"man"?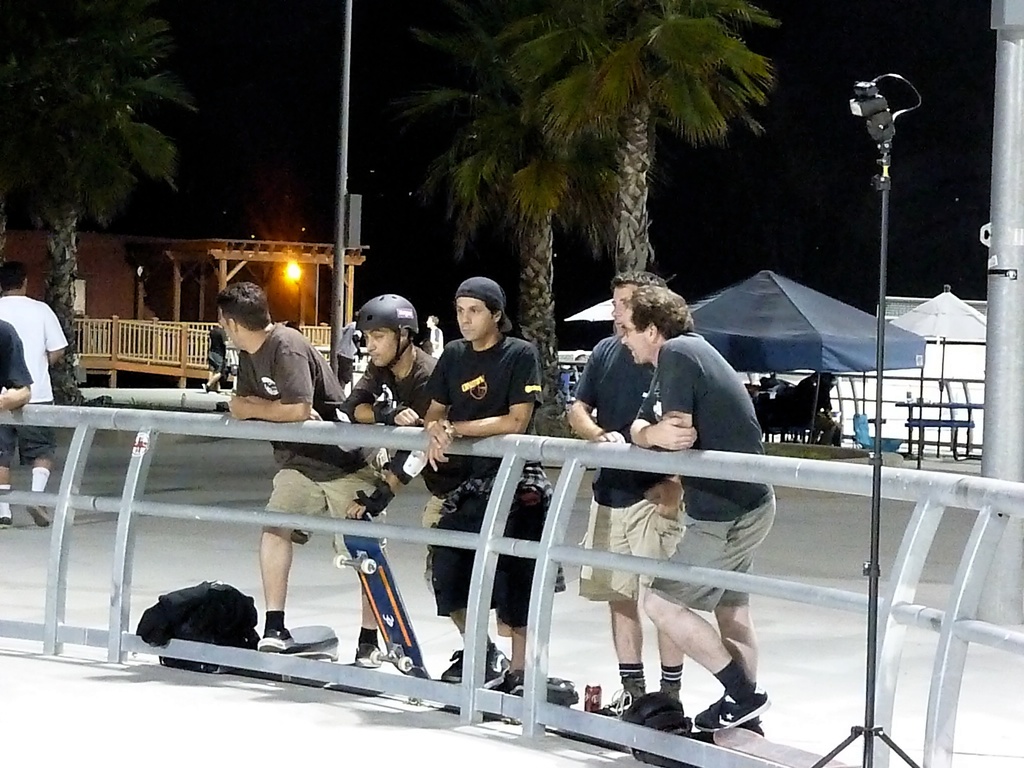
[193, 327, 236, 390]
